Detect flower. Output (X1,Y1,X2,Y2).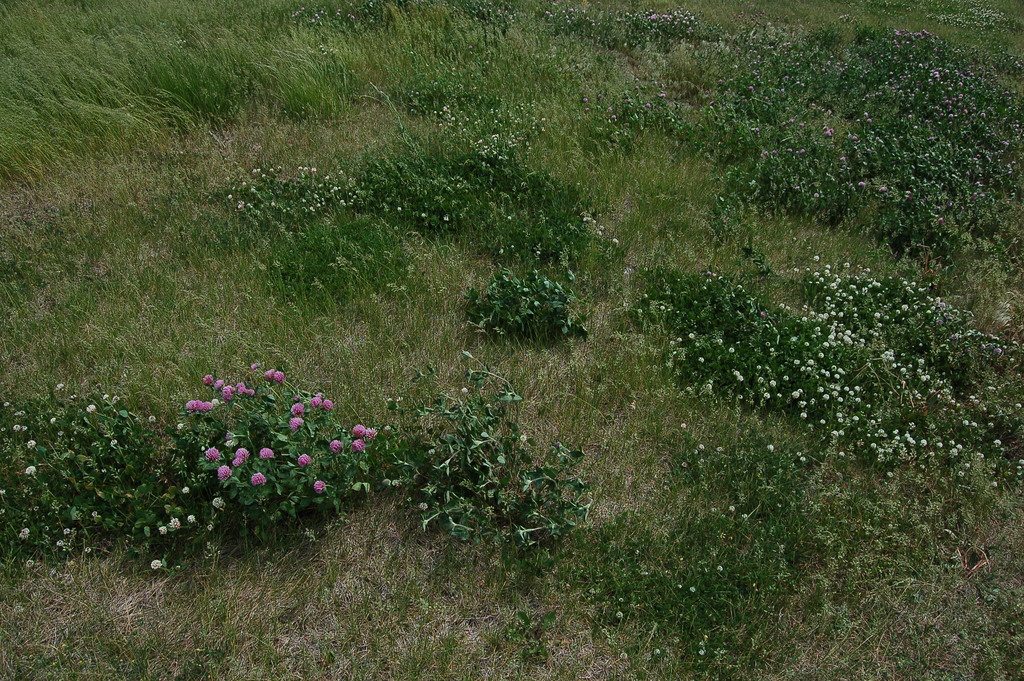
(216,463,231,481).
